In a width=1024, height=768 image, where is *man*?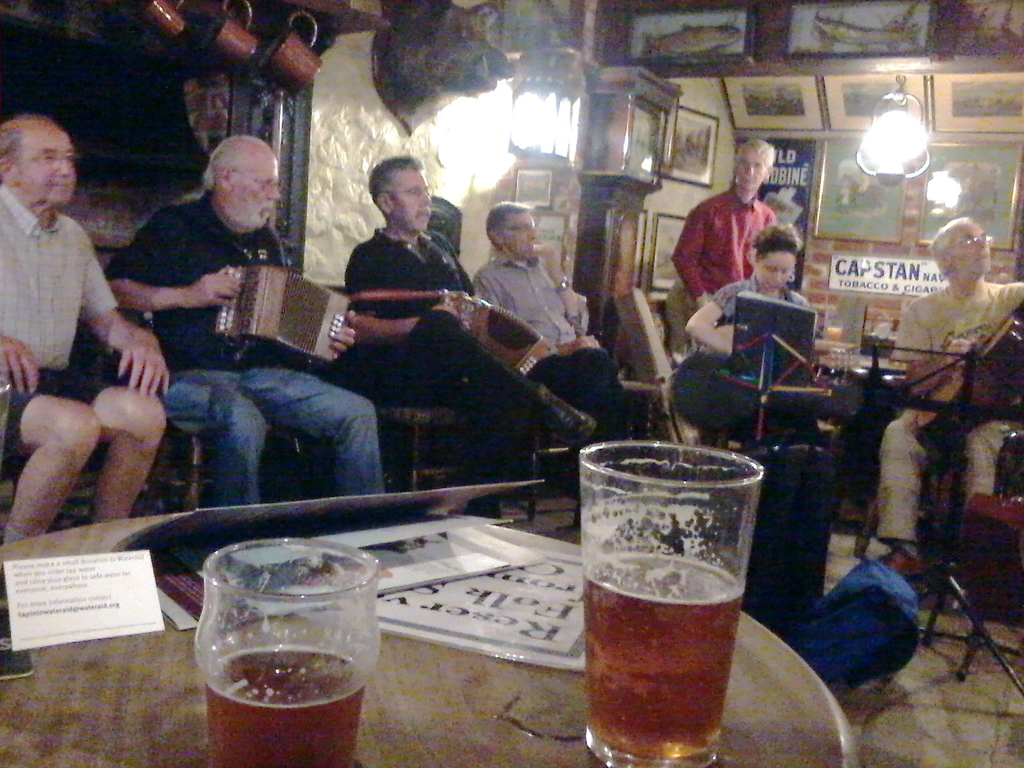
select_region(0, 108, 177, 552).
